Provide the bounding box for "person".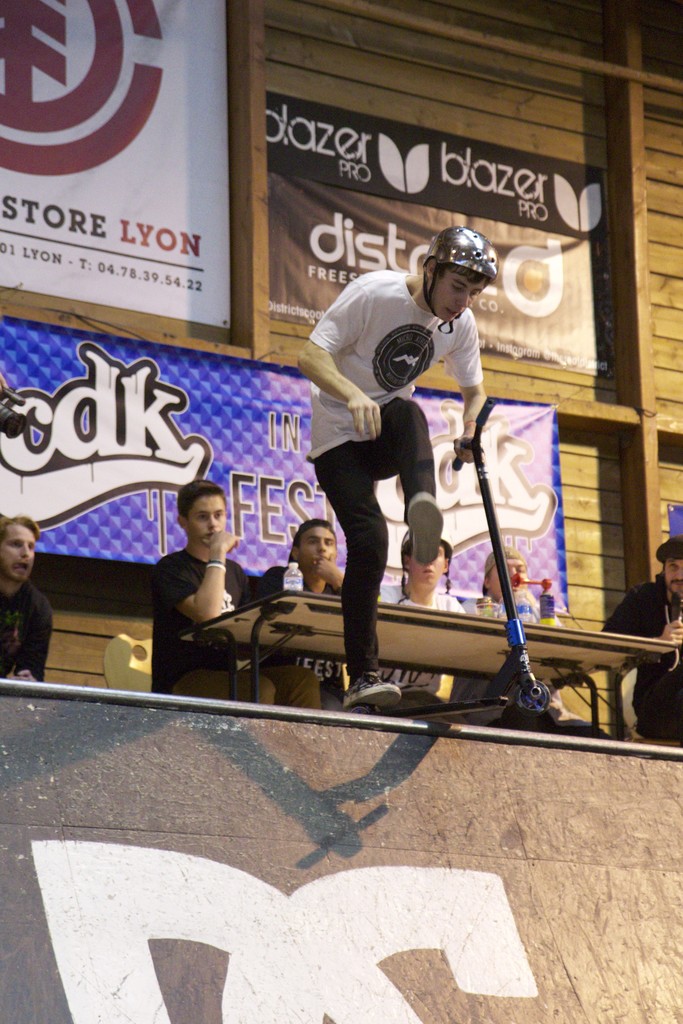
[0,511,54,680].
